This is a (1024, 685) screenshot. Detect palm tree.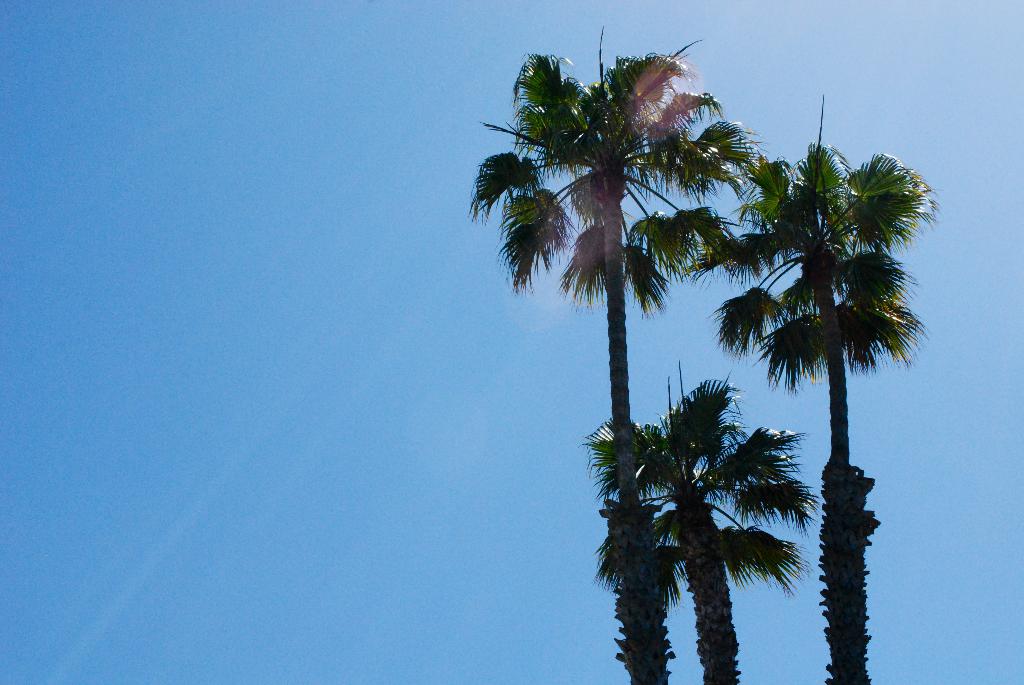
rect(712, 161, 885, 392).
